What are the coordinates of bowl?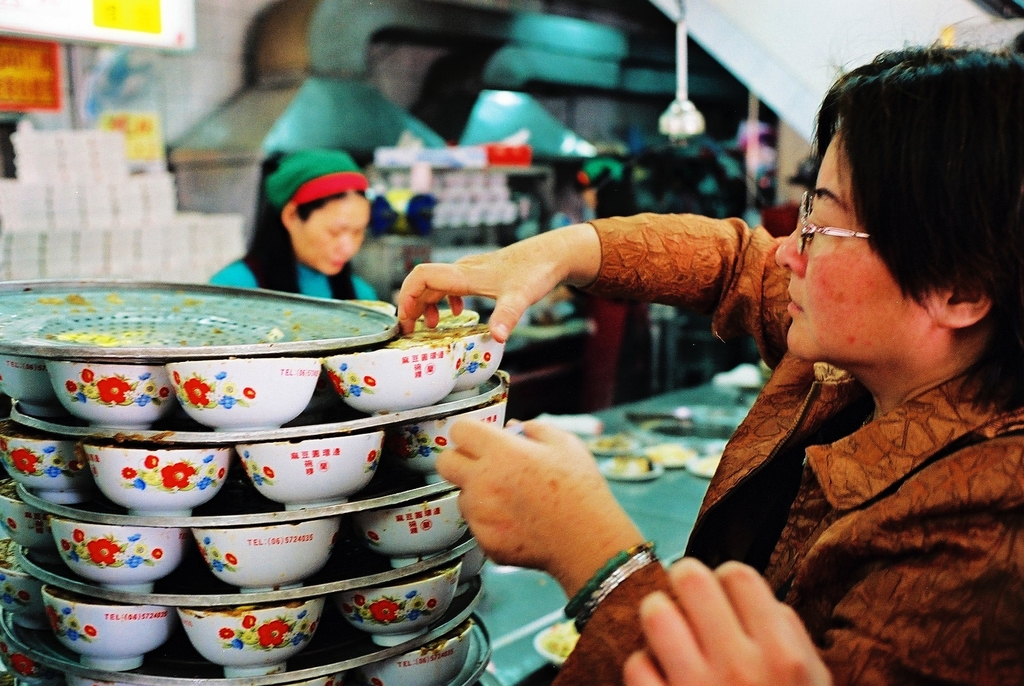
select_region(67, 677, 141, 685).
